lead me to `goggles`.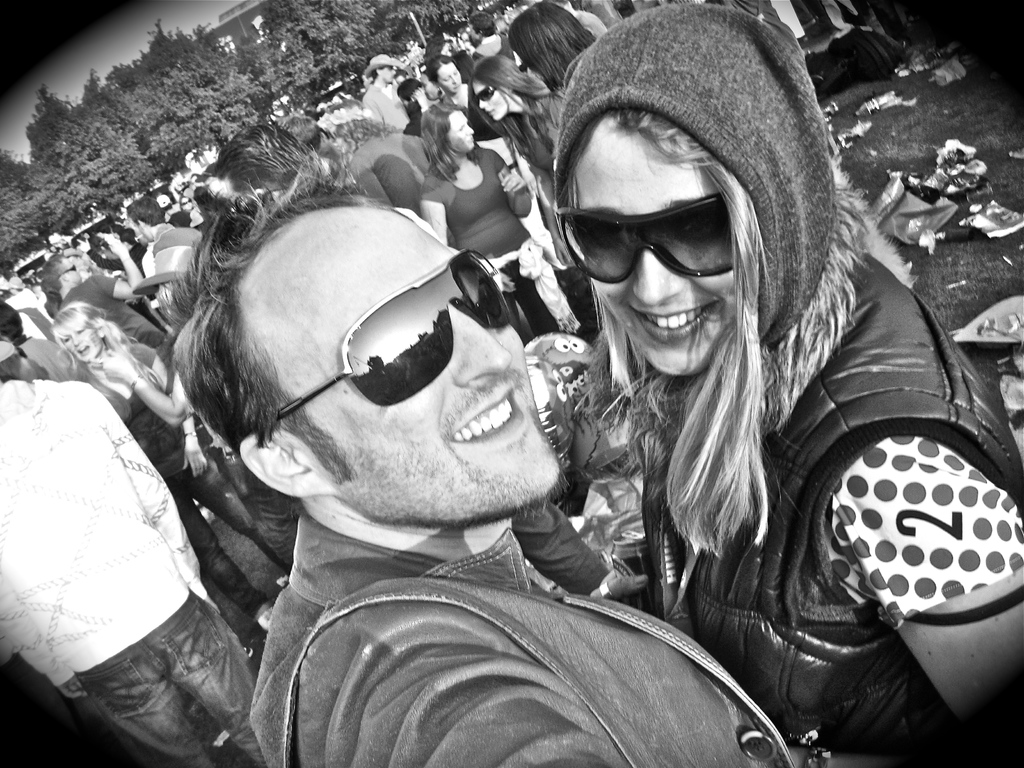
Lead to <region>547, 180, 742, 296</region>.
